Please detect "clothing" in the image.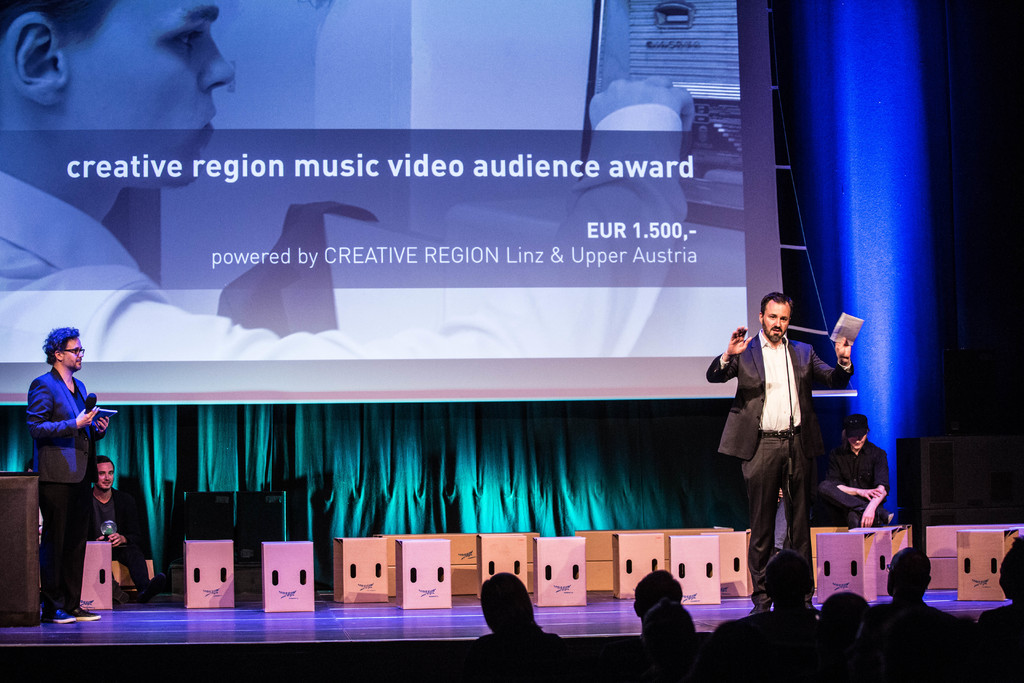
BBox(27, 366, 93, 629).
